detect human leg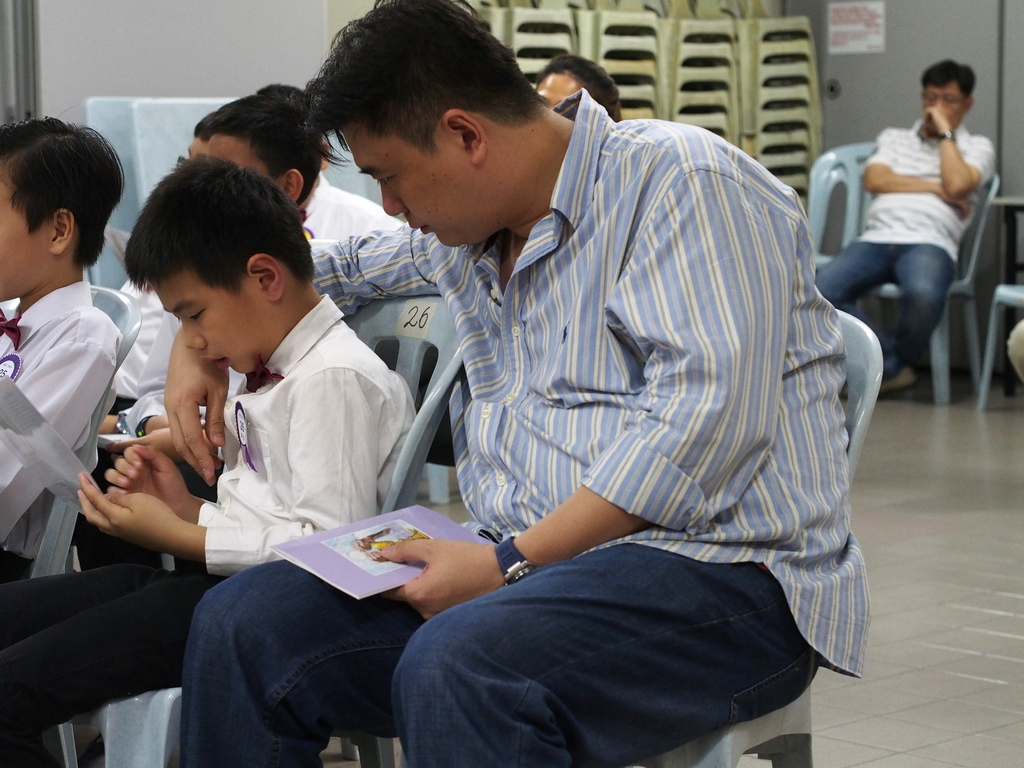
left=388, top=513, right=847, bottom=767
